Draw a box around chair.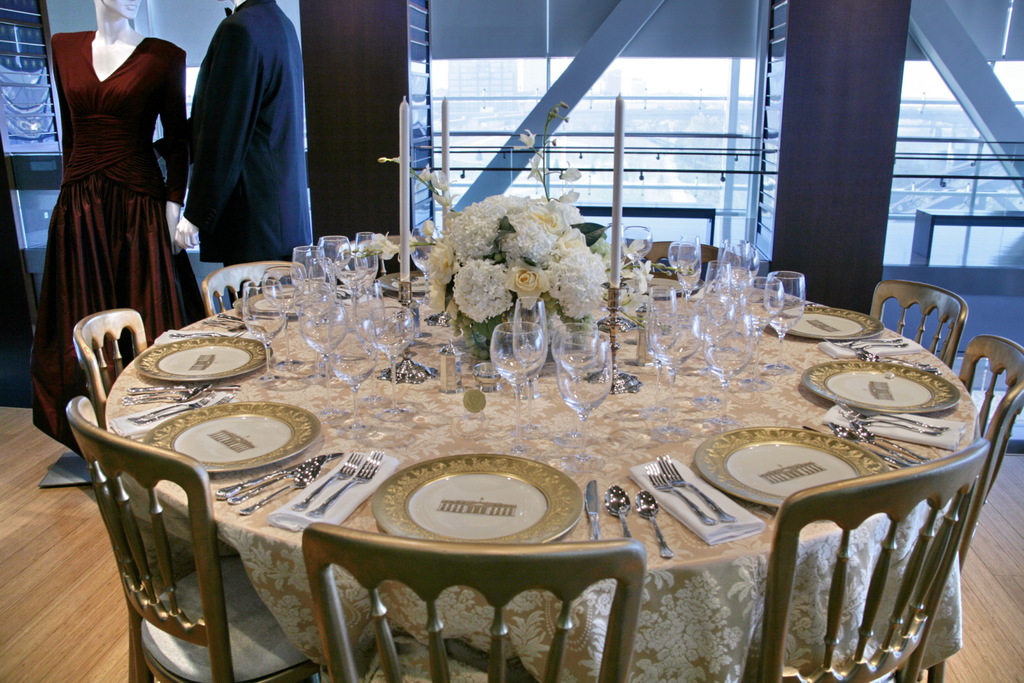
BBox(72, 309, 148, 424).
